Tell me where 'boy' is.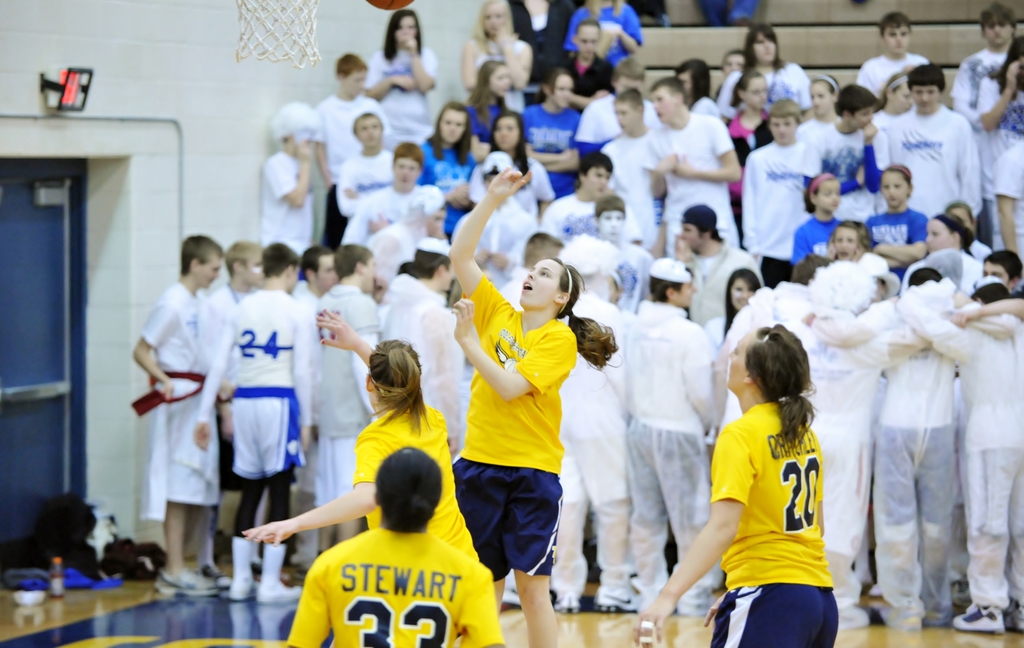
'boy' is at x1=950, y1=3, x2=1023, y2=261.
